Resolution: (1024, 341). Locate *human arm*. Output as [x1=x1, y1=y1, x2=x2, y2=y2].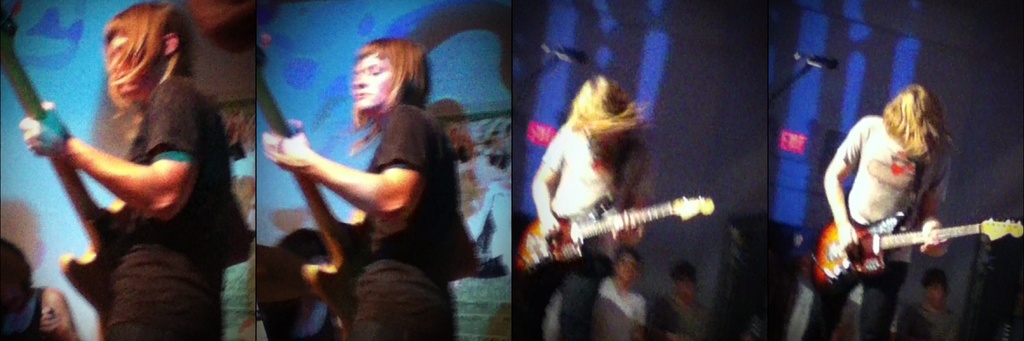
[x1=522, y1=121, x2=571, y2=240].
